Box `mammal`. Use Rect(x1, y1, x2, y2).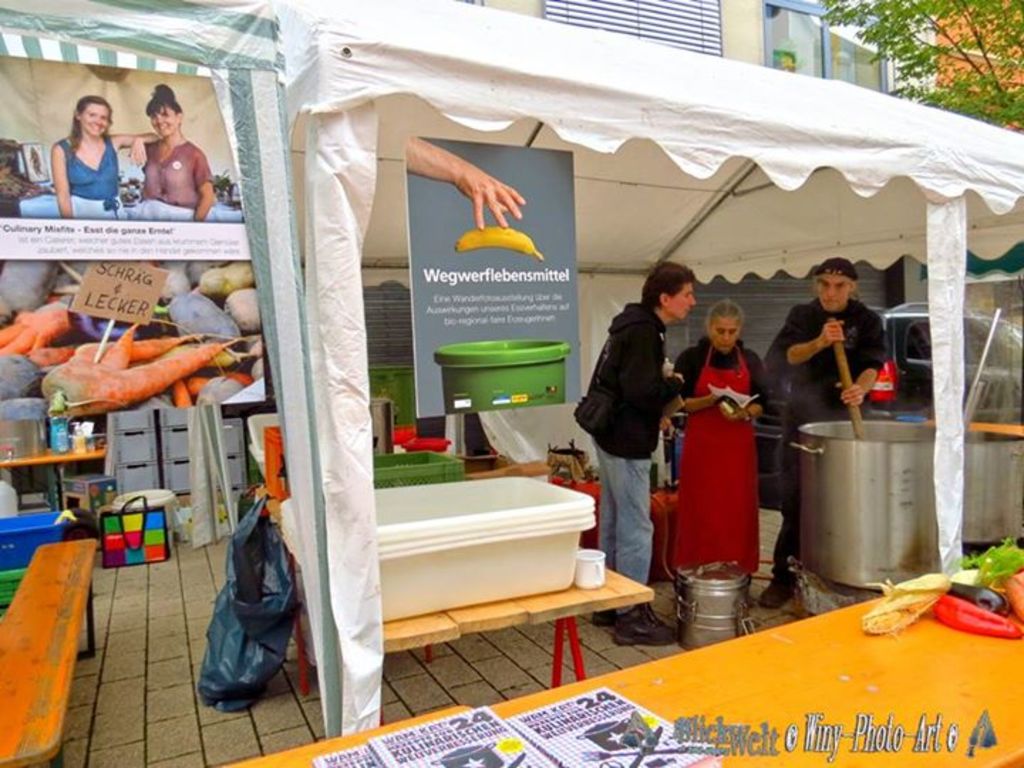
Rect(47, 91, 165, 219).
